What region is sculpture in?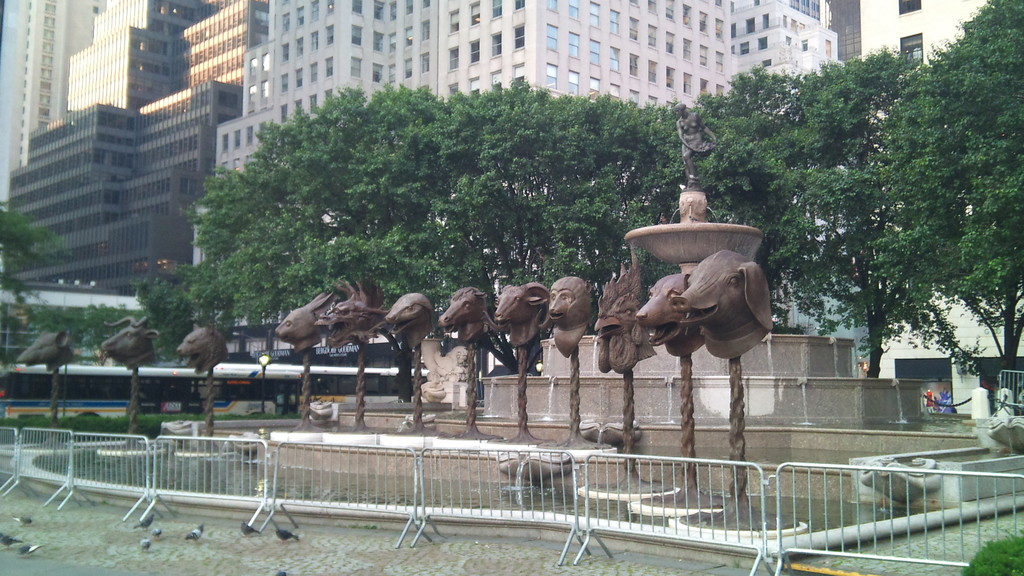
{"x1": 637, "y1": 269, "x2": 706, "y2": 508}.
